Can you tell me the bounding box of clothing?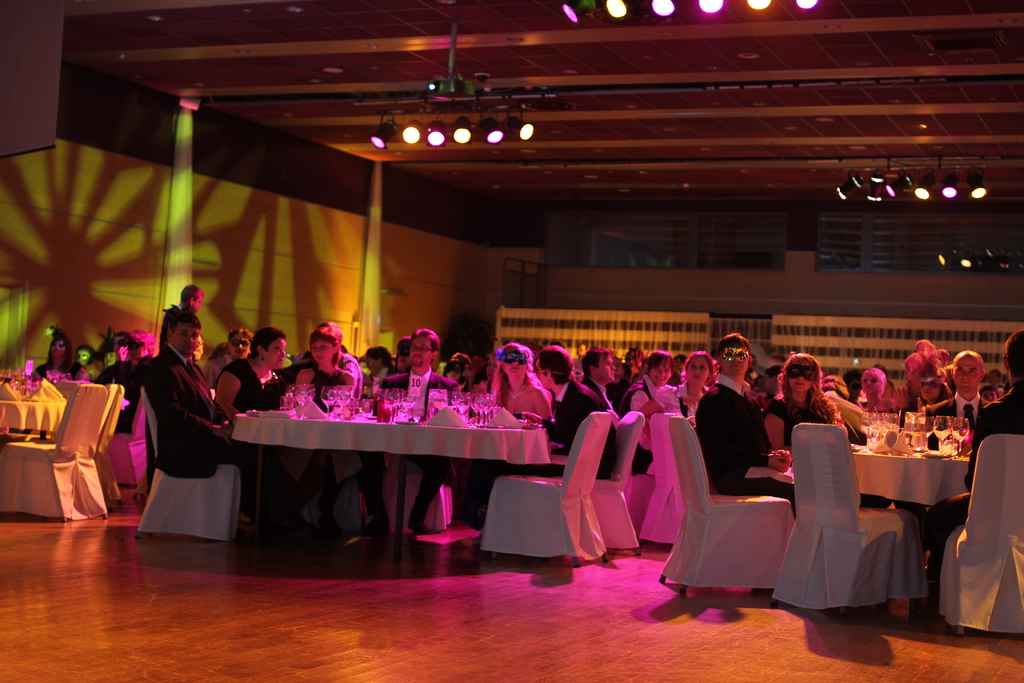
{"x1": 467, "y1": 407, "x2": 534, "y2": 522}.
